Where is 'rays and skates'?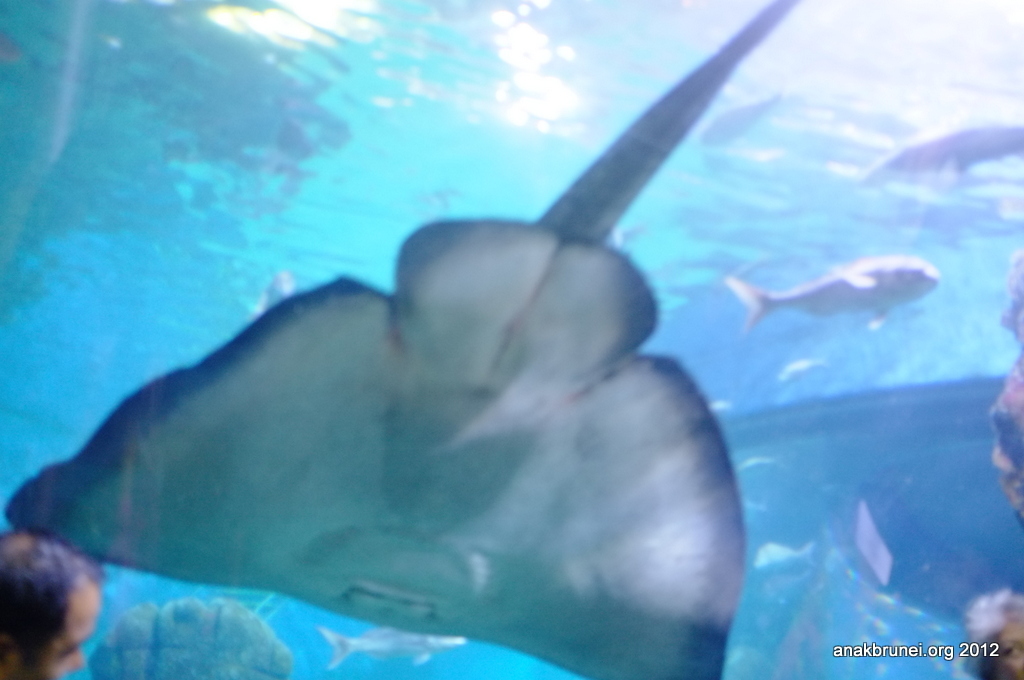
[1,67,850,677].
